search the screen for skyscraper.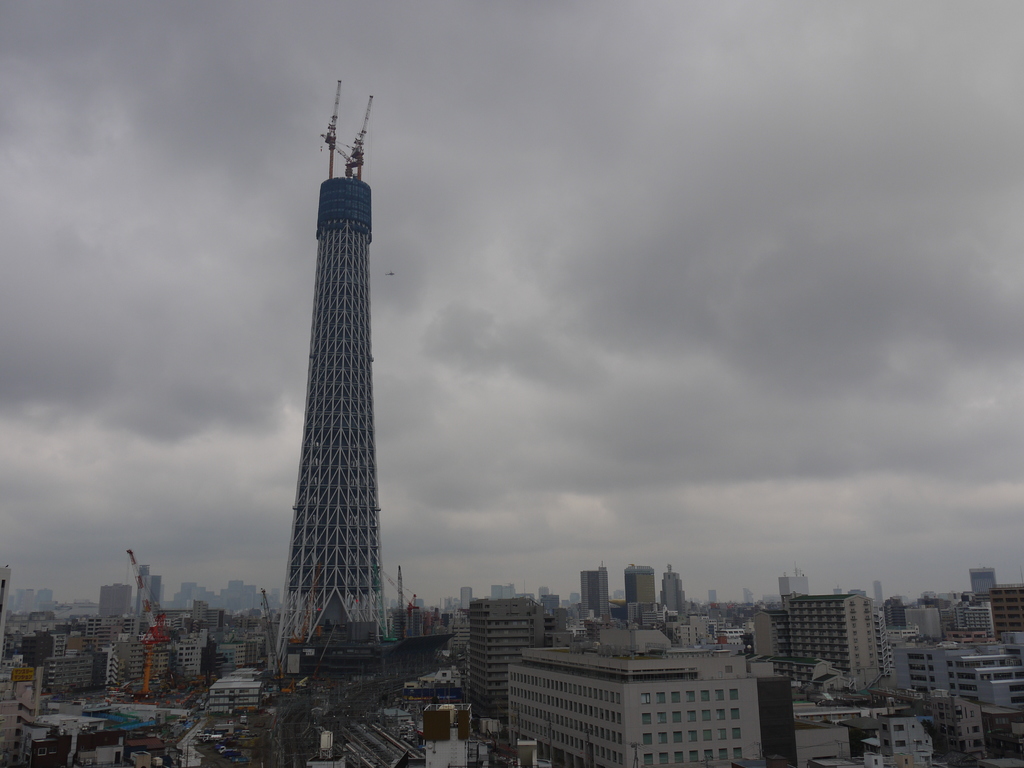
Found at <bbox>109, 629, 195, 689</bbox>.
